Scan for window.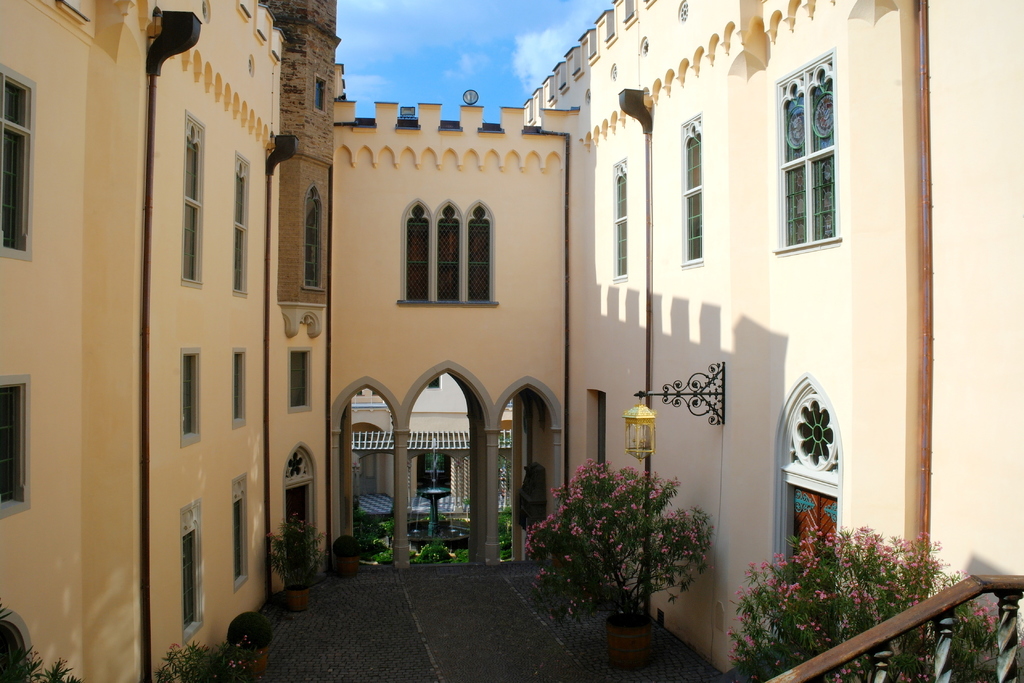
Scan result: 229,348,245,432.
